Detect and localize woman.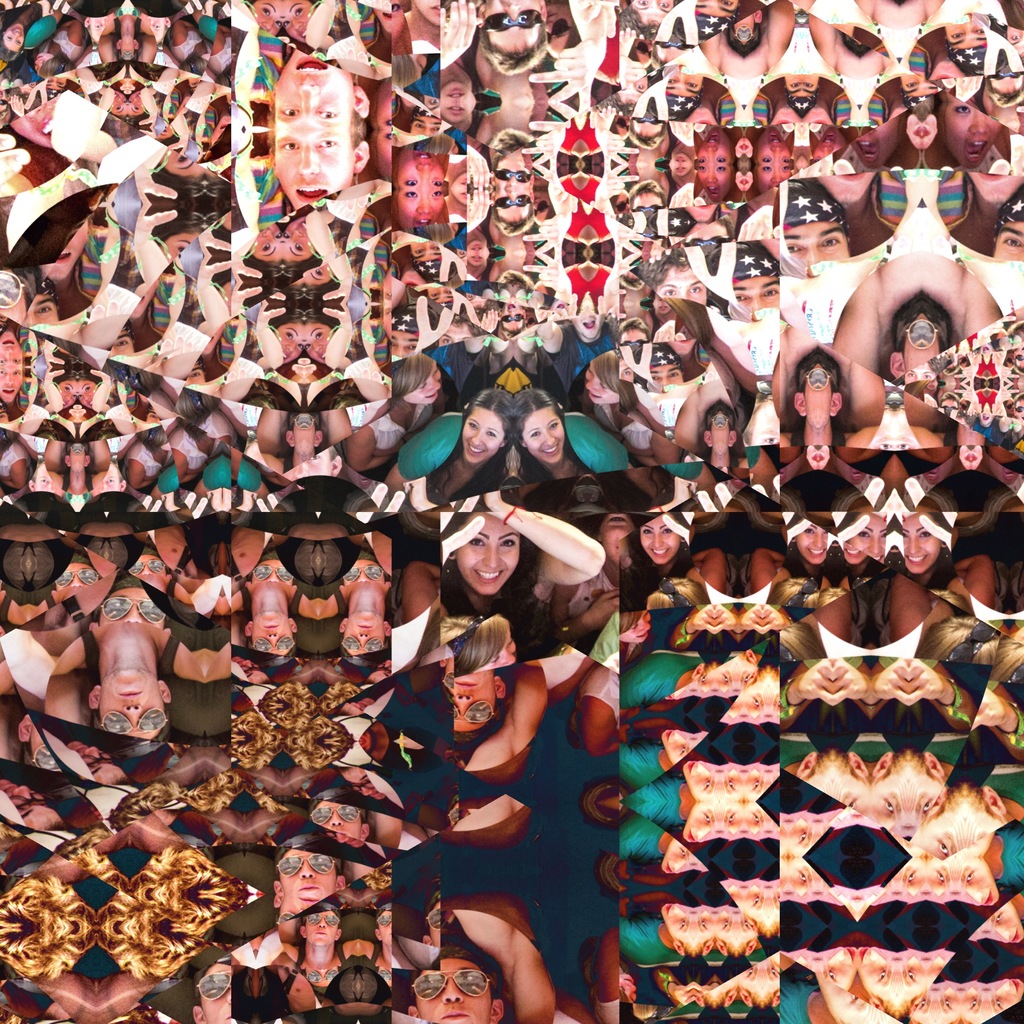
Localized at box(829, 511, 886, 568).
